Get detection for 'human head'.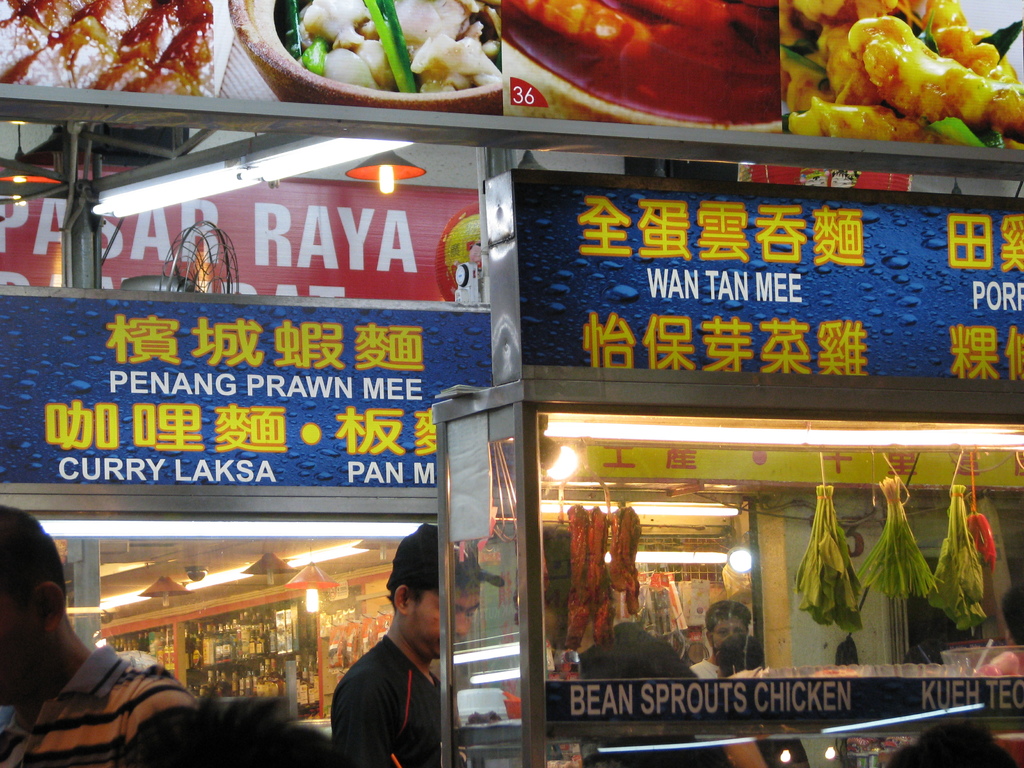
Detection: bbox=[997, 579, 1023, 653].
